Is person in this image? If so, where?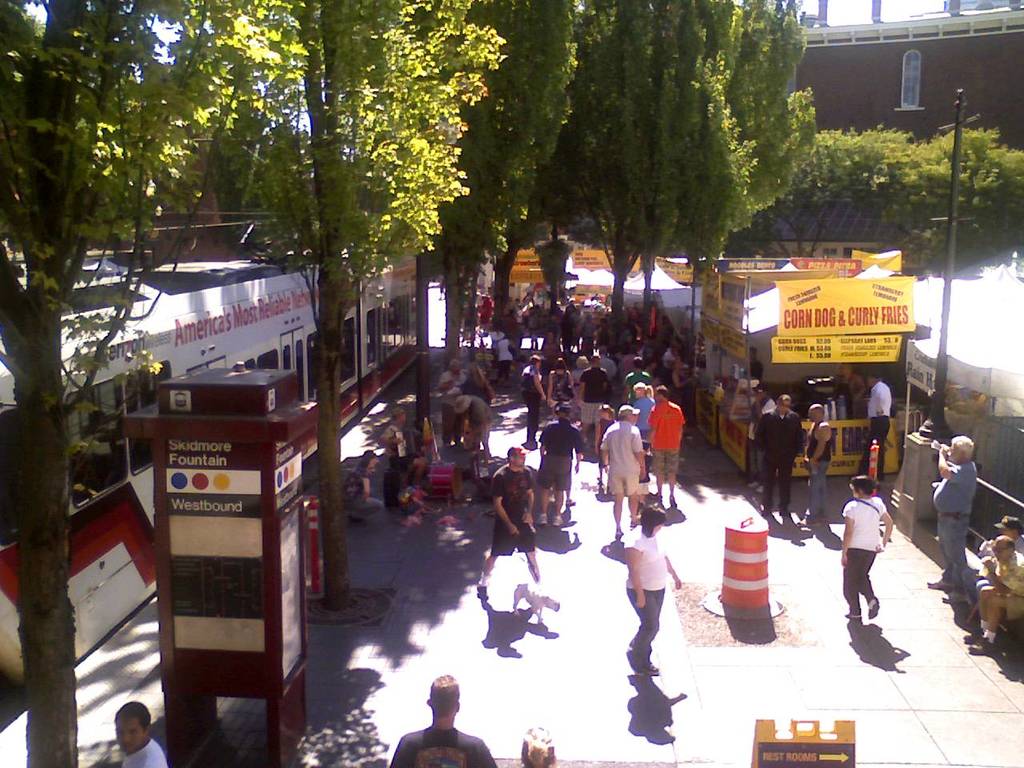
Yes, at box(800, 402, 838, 514).
